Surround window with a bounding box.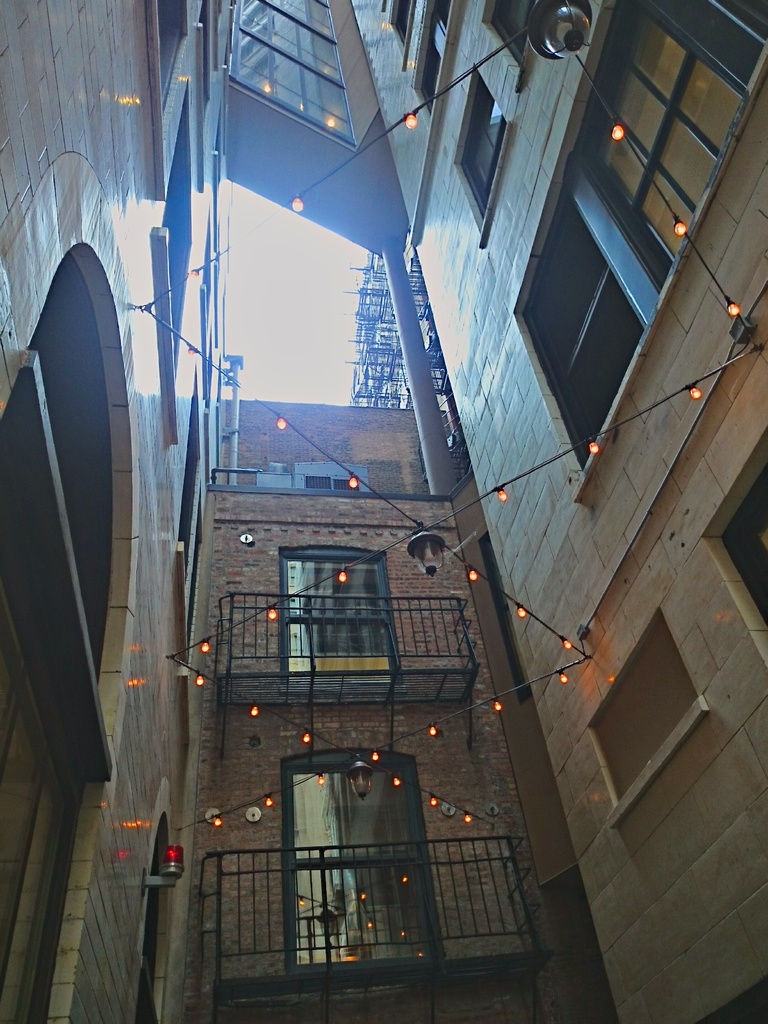
x1=447, y1=67, x2=514, y2=245.
